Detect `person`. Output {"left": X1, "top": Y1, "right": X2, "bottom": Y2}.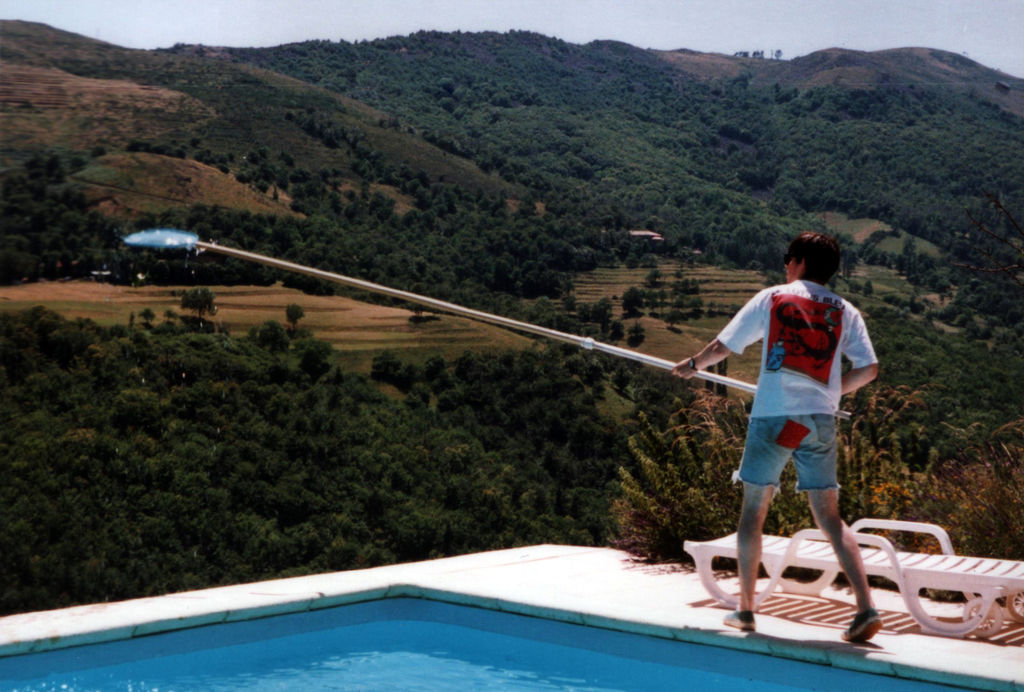
{"left": 669, "top": 230, "right": 877, "bottom": 641}.
